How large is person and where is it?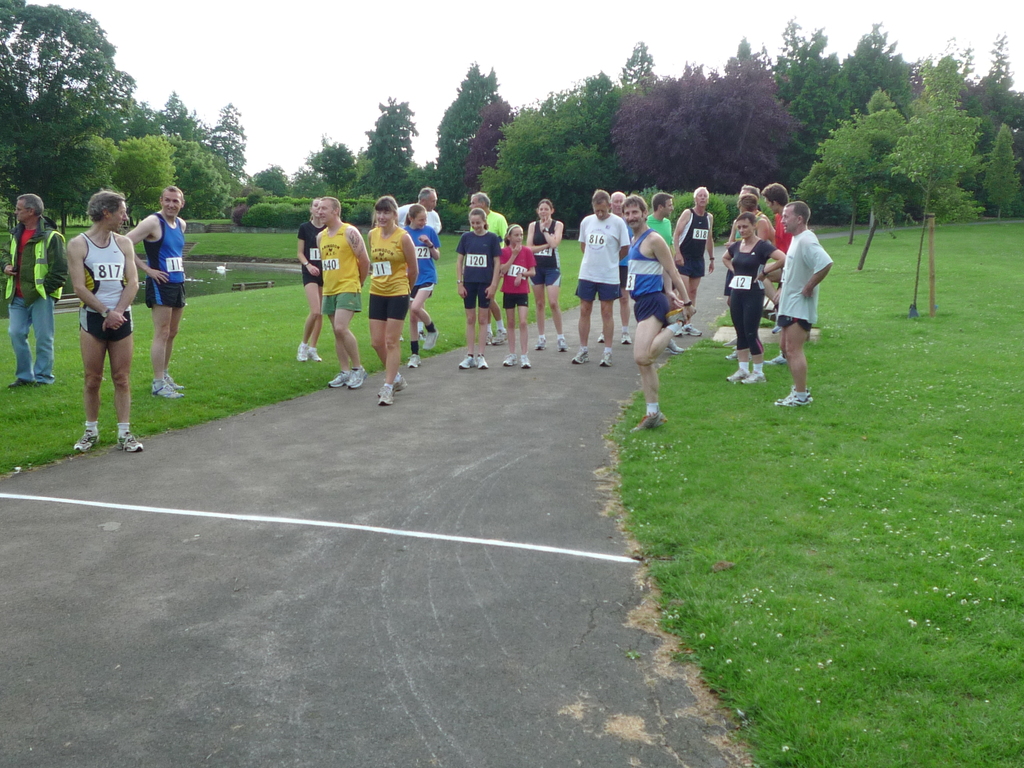
Bounding box: [457,207,501,369].
